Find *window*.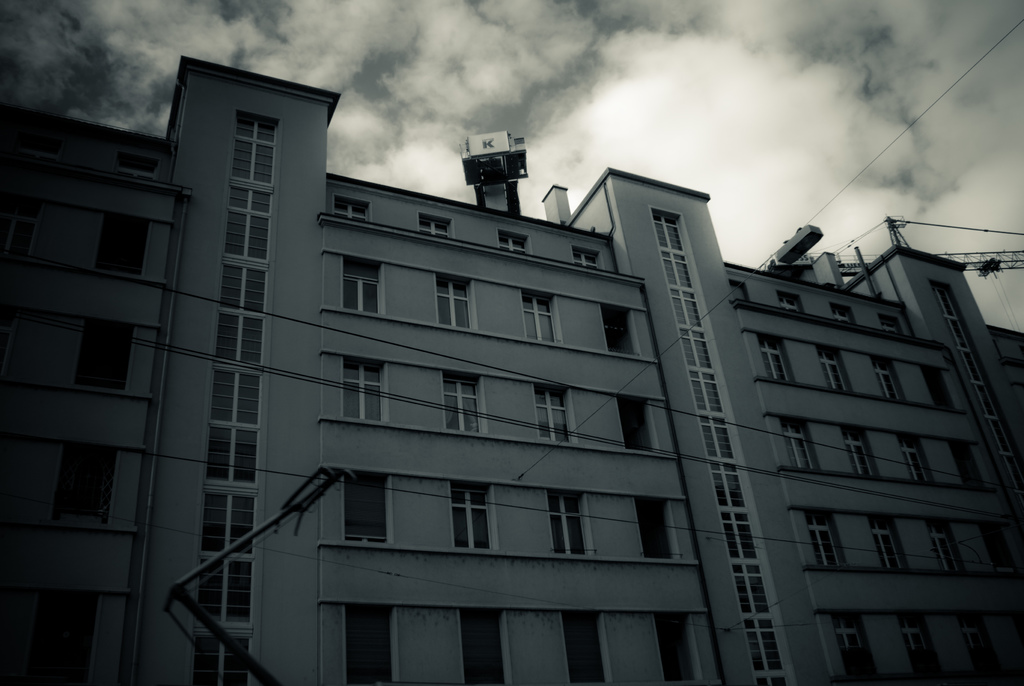
335/348/393/430.
